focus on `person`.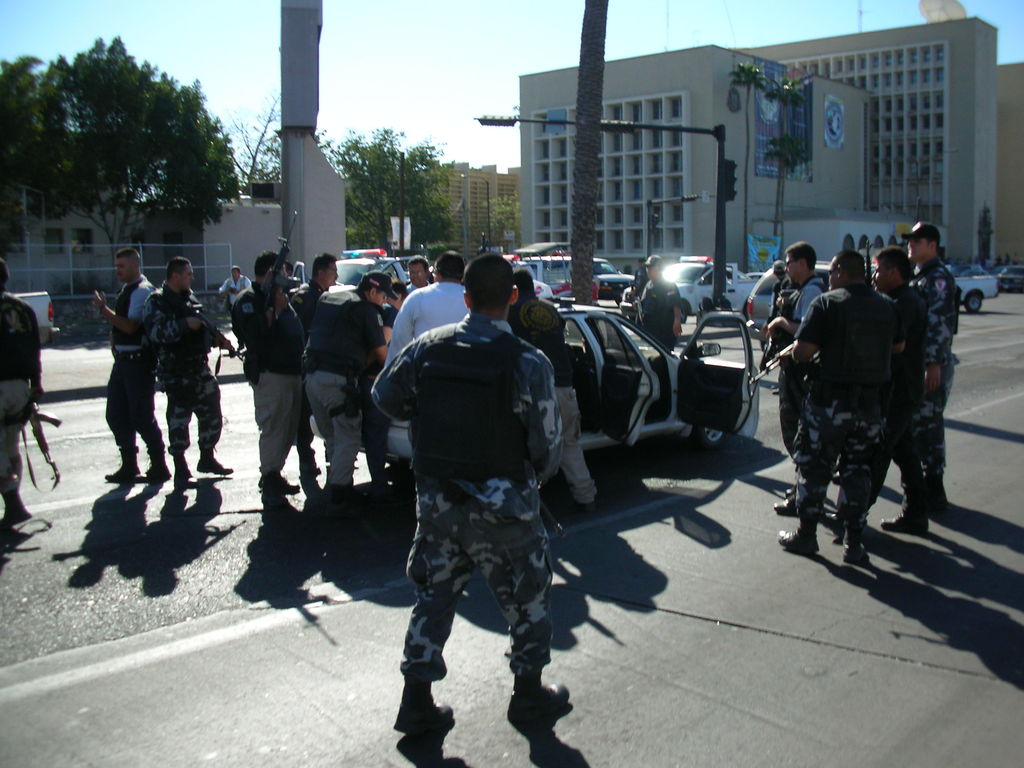
Focused at 639,248,687,349.
